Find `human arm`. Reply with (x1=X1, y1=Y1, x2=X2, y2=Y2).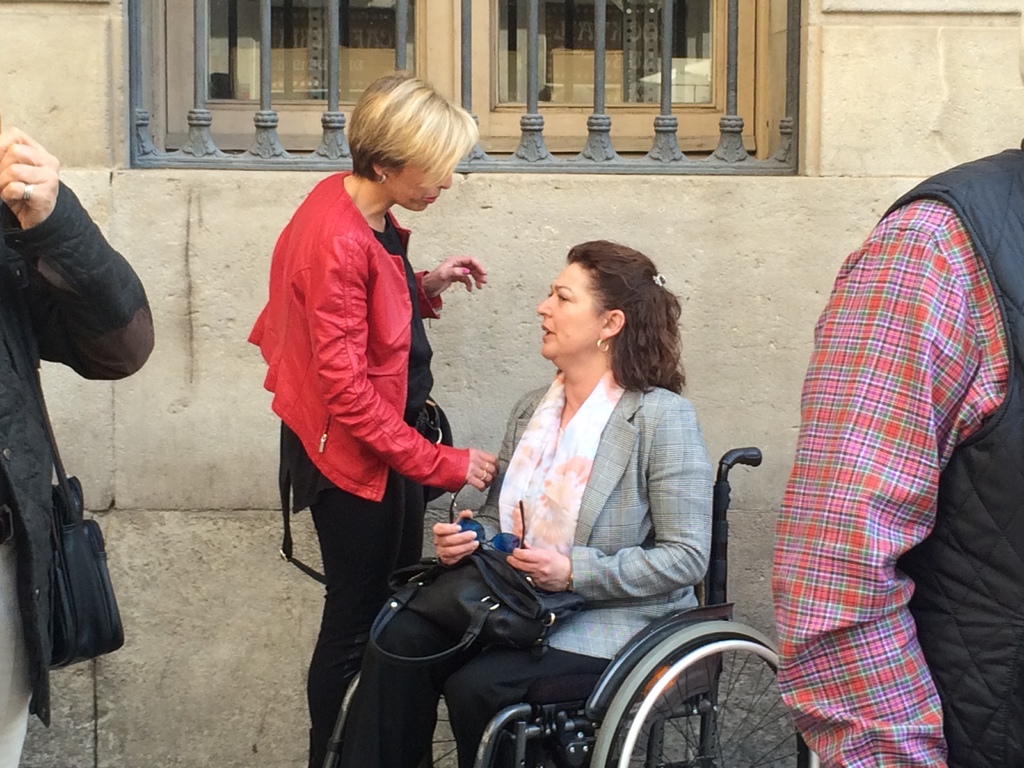
(x1=768, y1=205, x2=995, y2=767).
